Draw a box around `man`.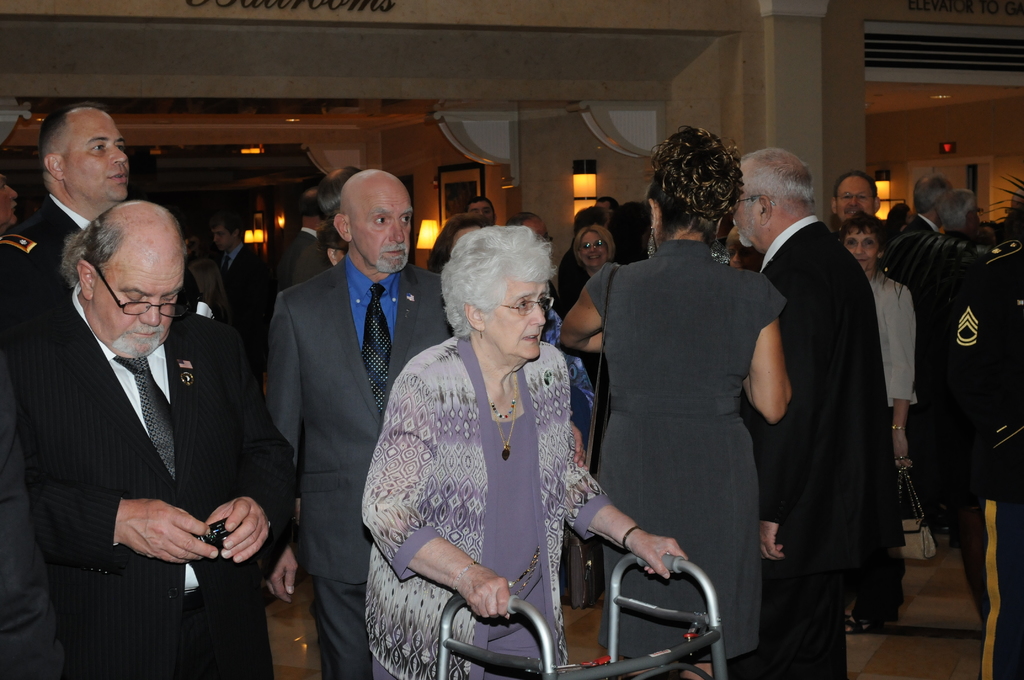
(left=465, top=193, right=499, bottom=227).
